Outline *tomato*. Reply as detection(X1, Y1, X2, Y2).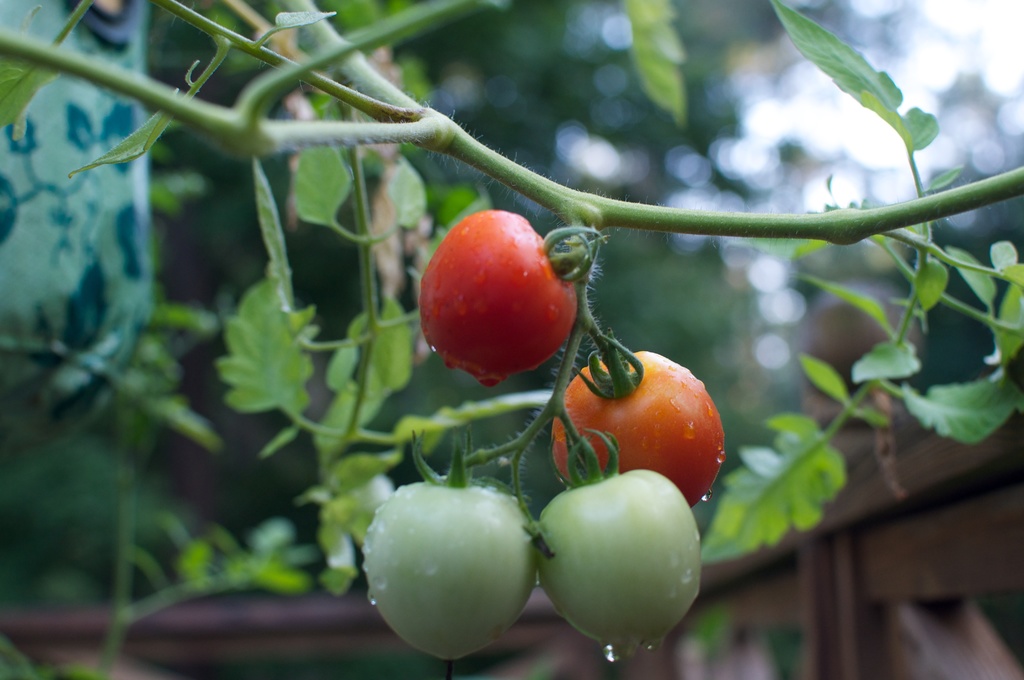
detection(423, 209, 578, 381).
